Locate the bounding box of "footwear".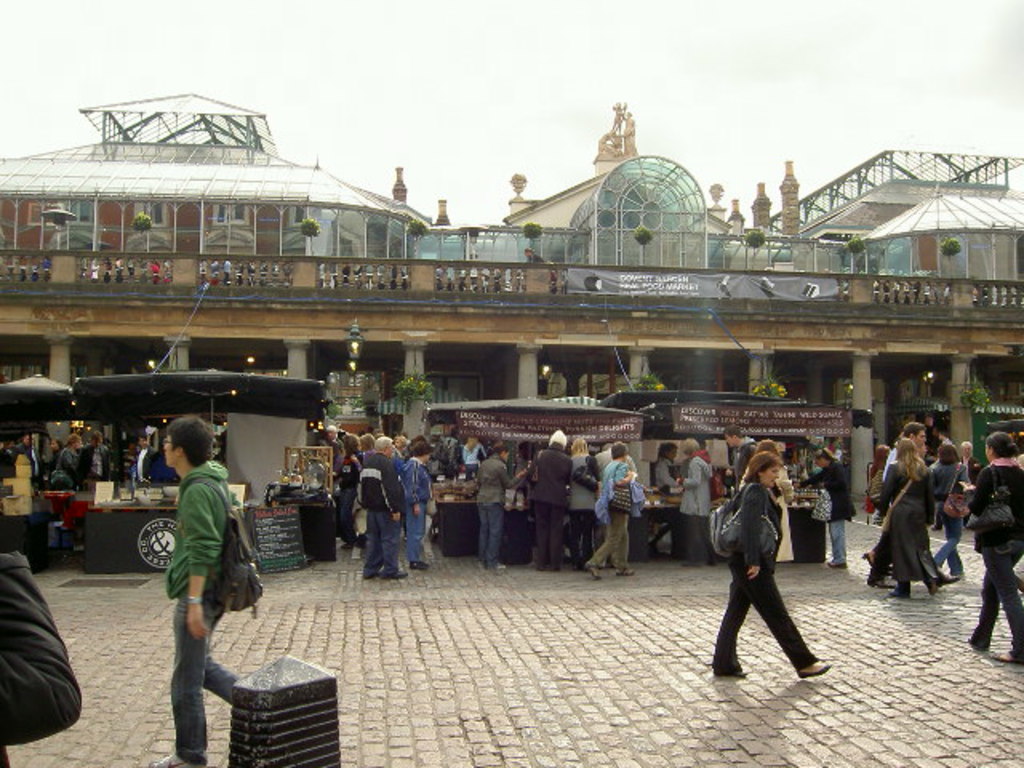
Bounding box: rect(146, 754, 202, 766).
